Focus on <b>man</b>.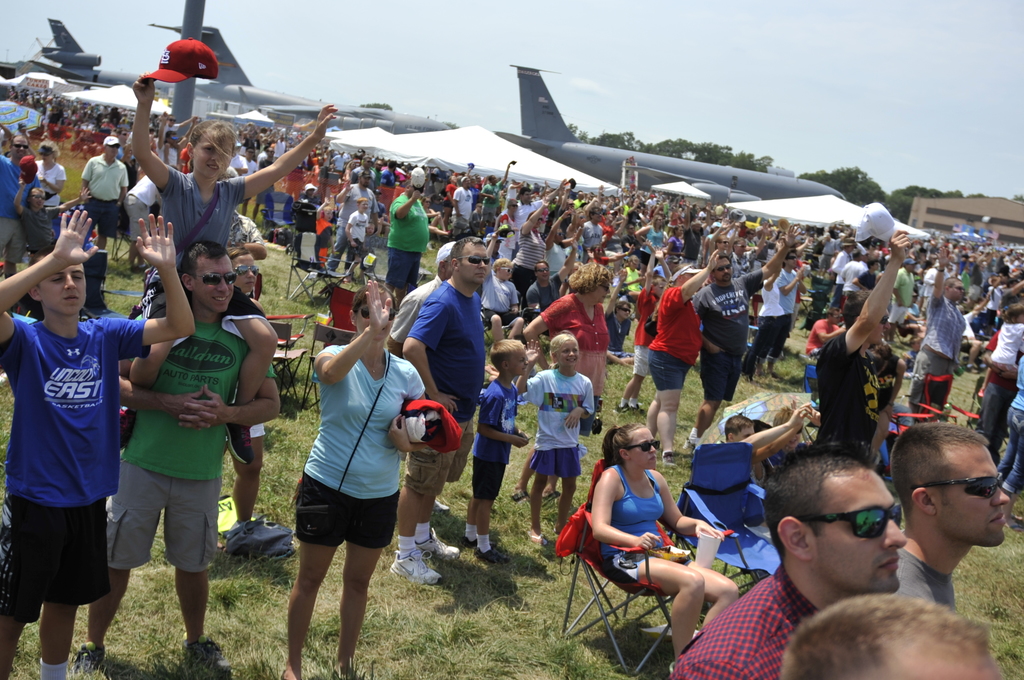
Focused at {"left": 682, "top": 452, "right": 908, "bottom": 679}.
